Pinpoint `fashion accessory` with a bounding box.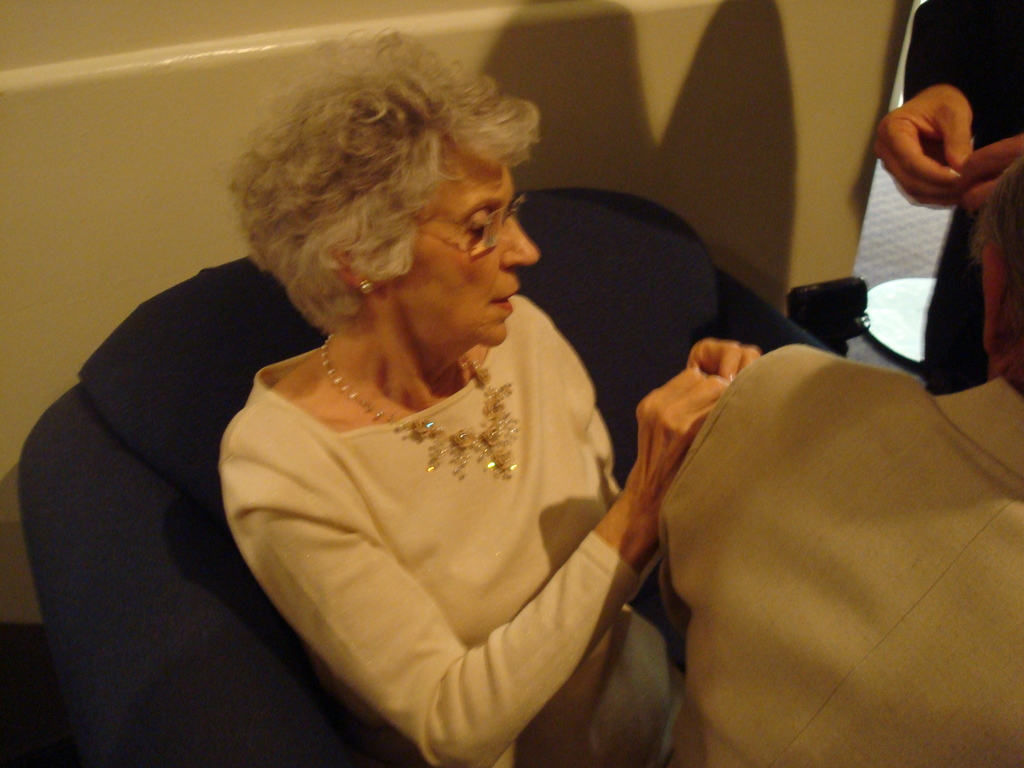
select_region(353, 274, 378, 300).
